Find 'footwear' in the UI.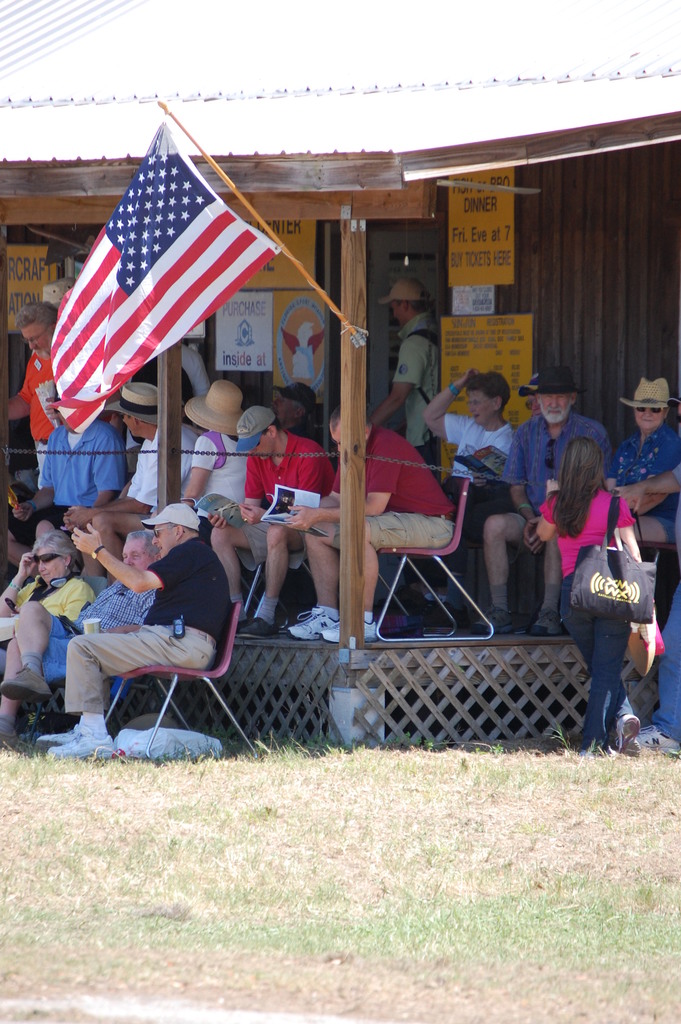
UI element at bbox=[473, 605, 516, 636].
